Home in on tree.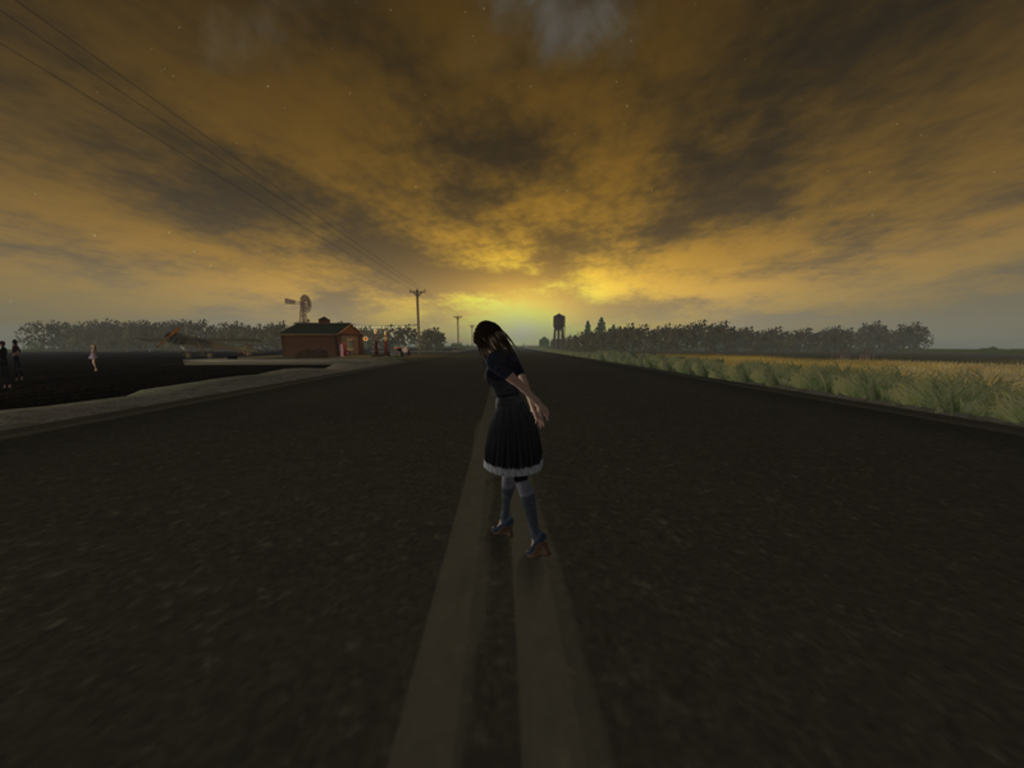
Homed in at <bbox>897, 319, 937, 355</bbox>.
